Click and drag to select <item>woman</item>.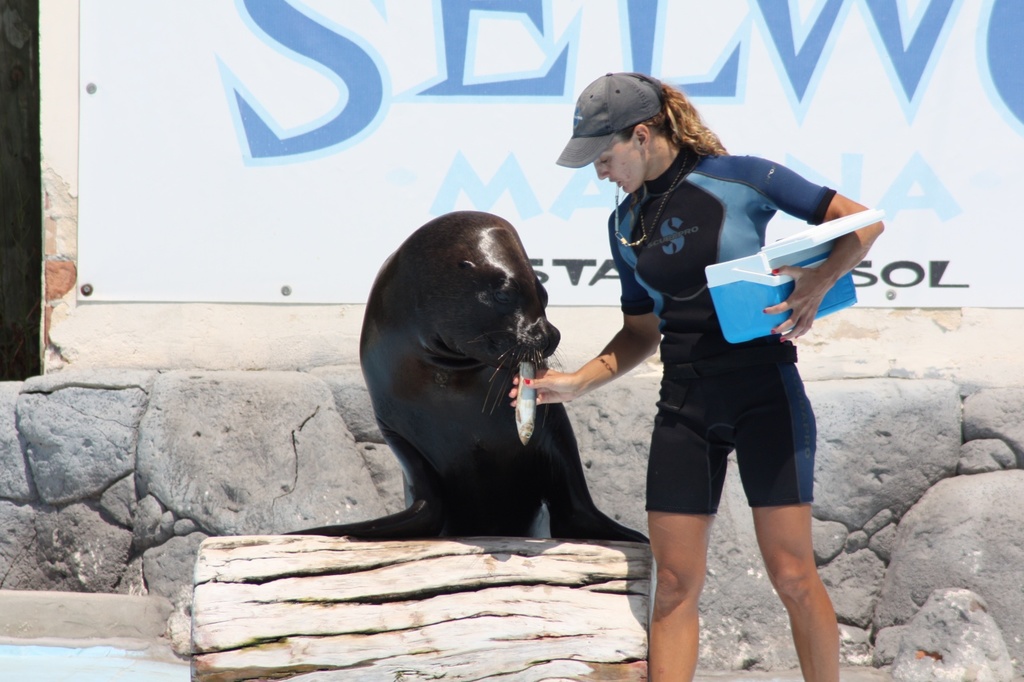
Selection: [left=505, top=70, right=884, bottom=681].
